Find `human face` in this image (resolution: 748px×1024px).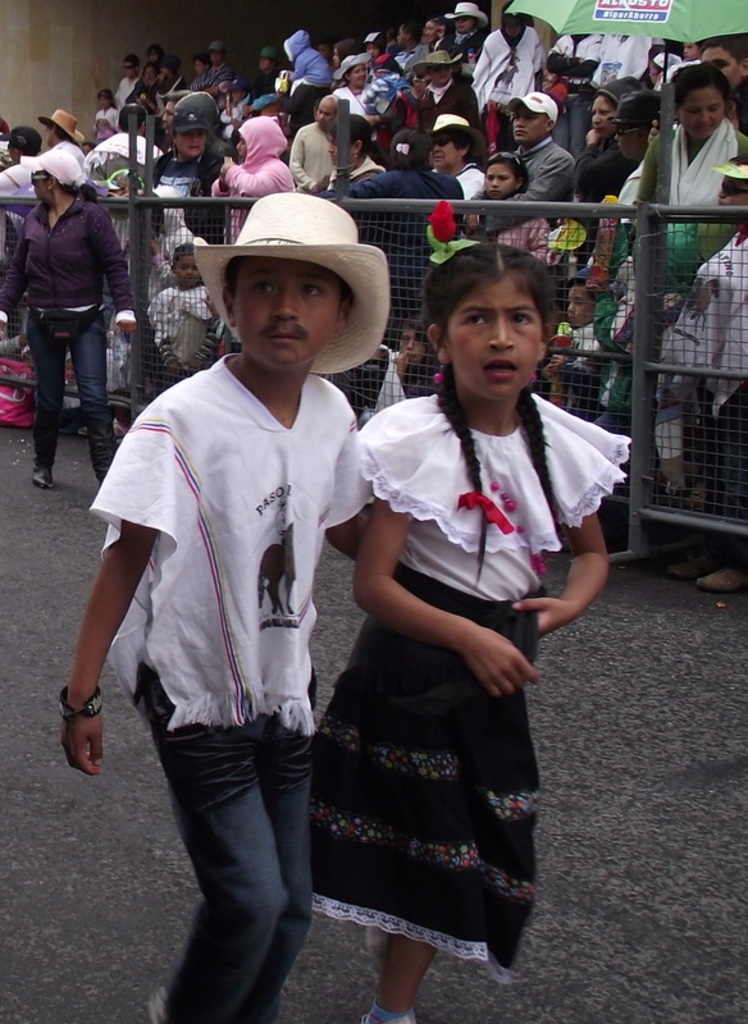
BBox(209, 45, 223, 61).
